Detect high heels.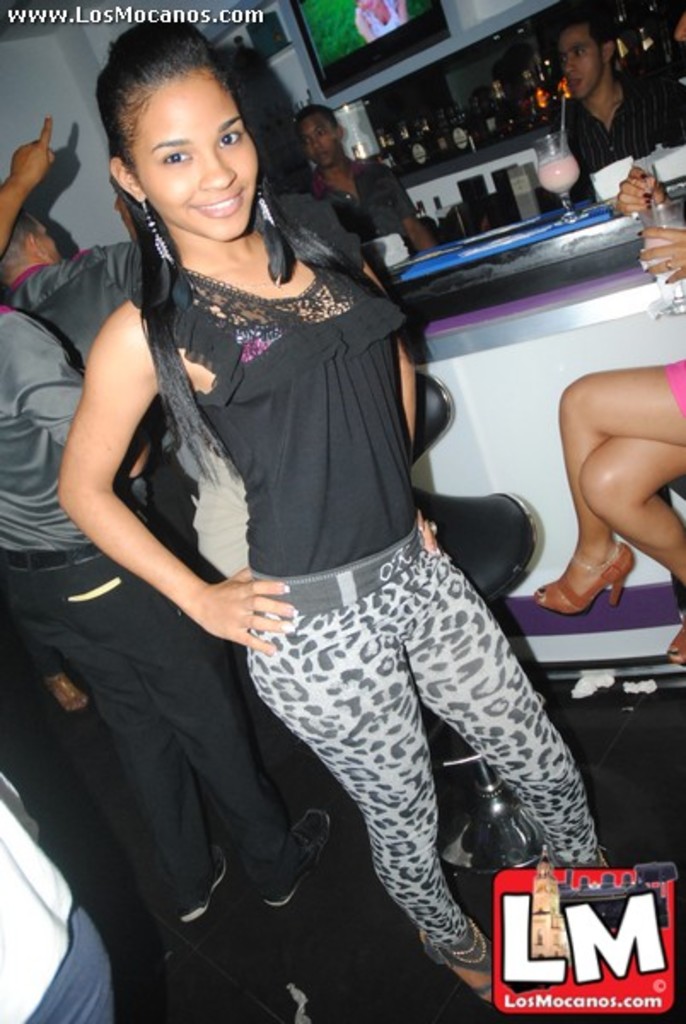
Detected at (x1=532, y1=543, x2=638, y2=616).
